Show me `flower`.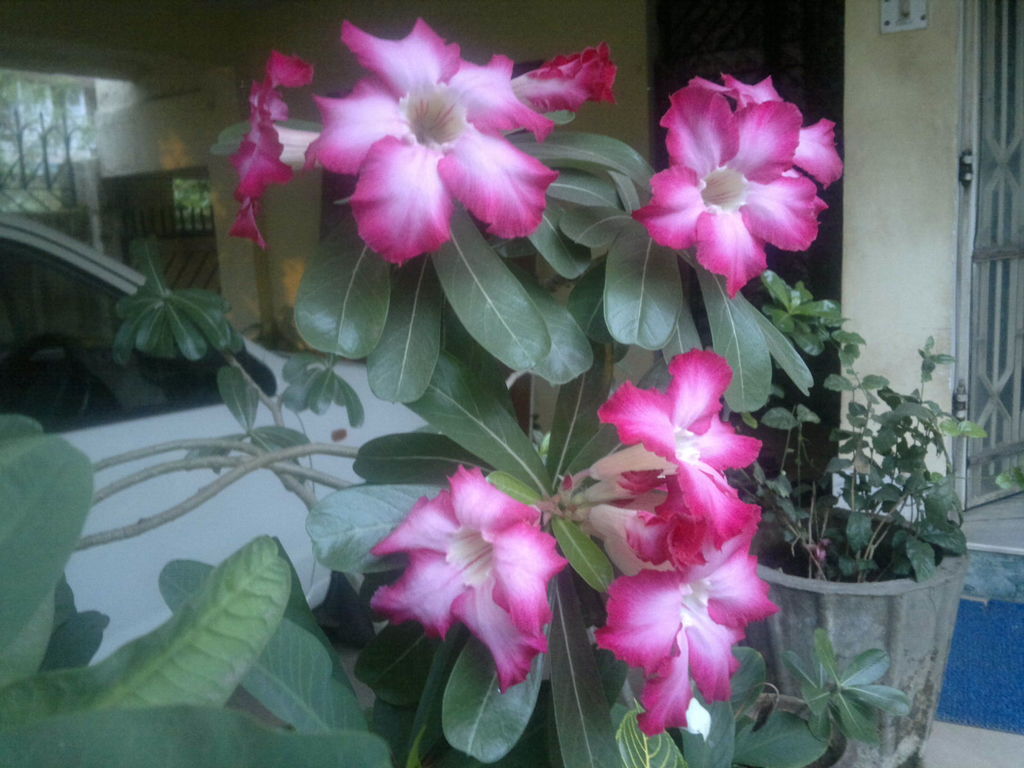
`flower` is here: l=367, t=464, r=570, b=696.
